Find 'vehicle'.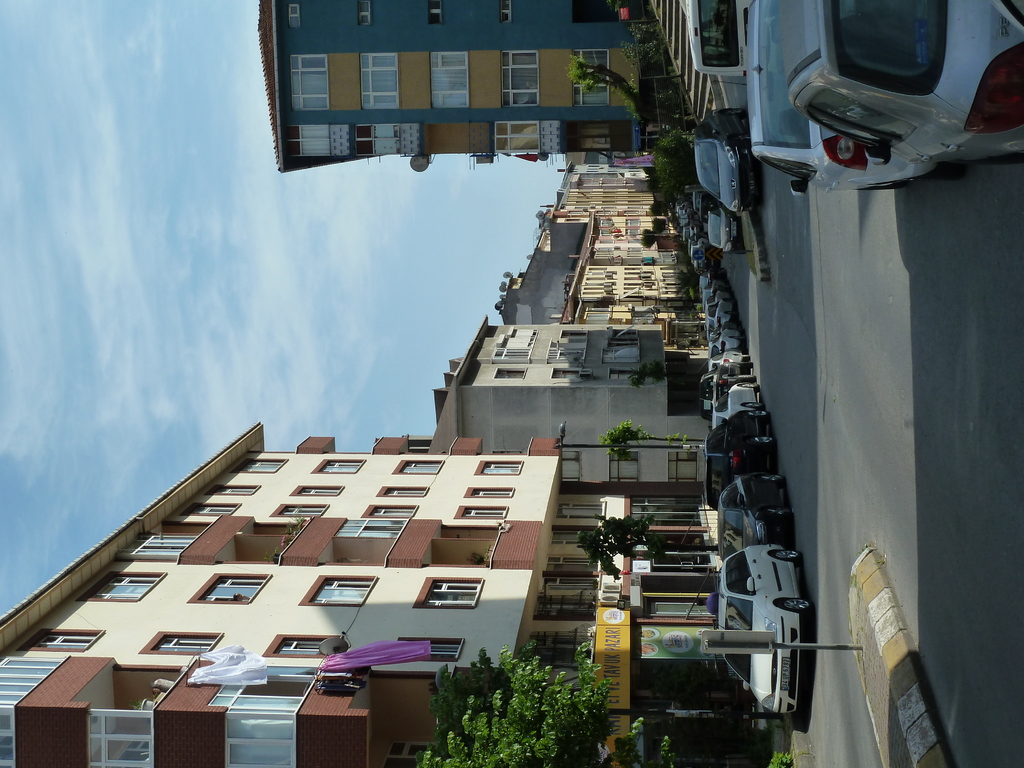
703 346 748 376.
